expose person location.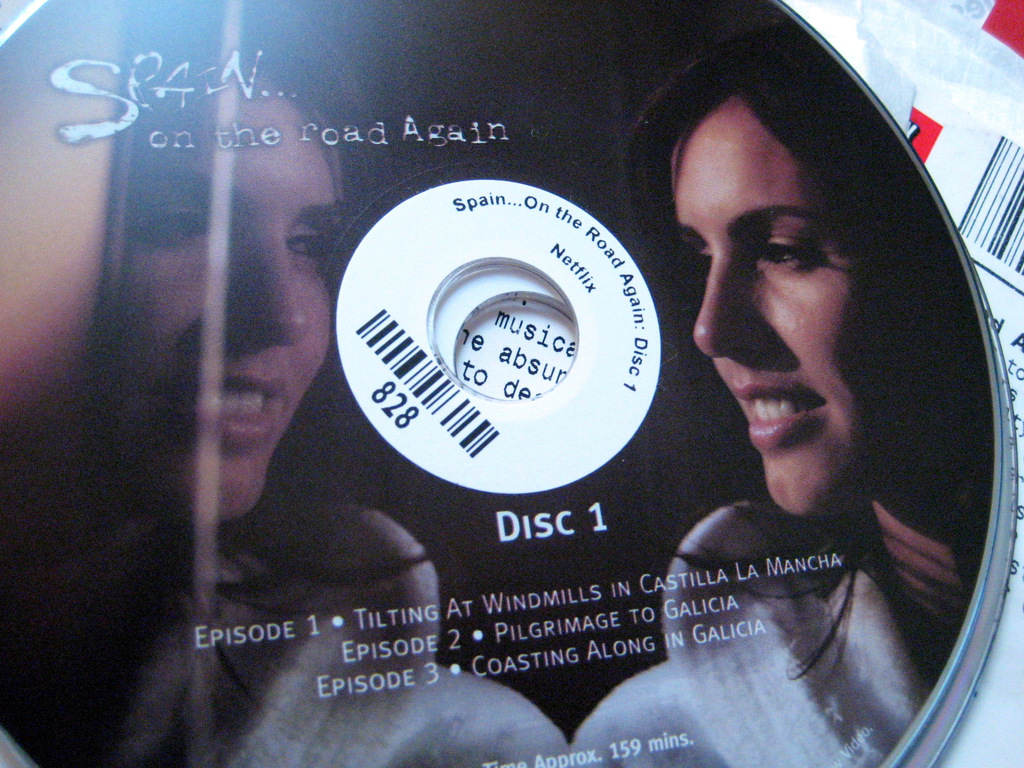
Exposed at rect(643, 29, 995, 753).
